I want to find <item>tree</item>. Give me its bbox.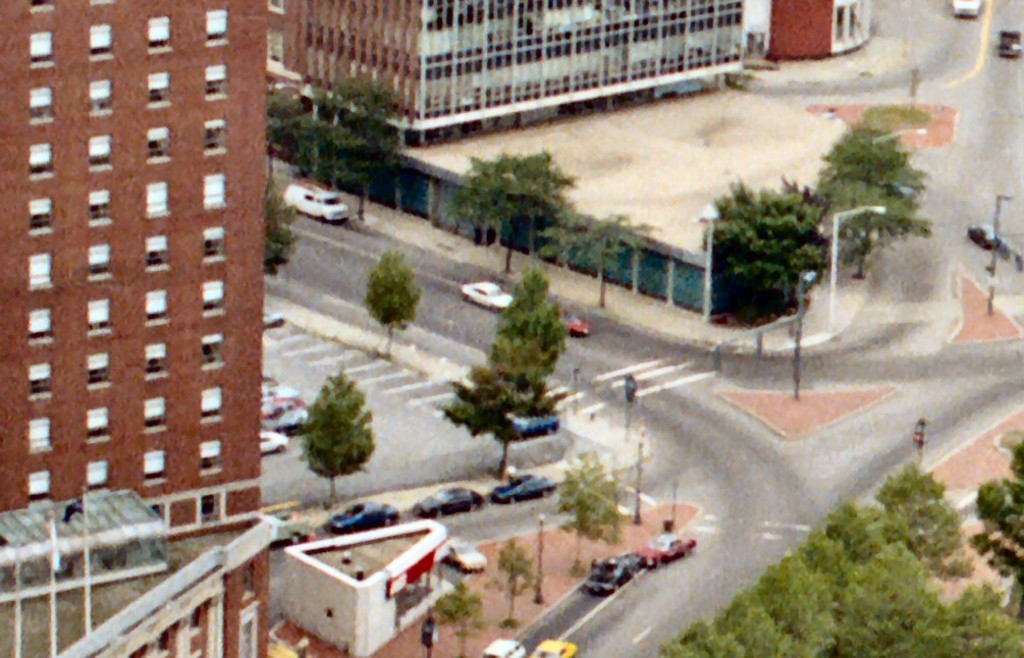
x1=361, y1=239, x2=425, y2=355.
